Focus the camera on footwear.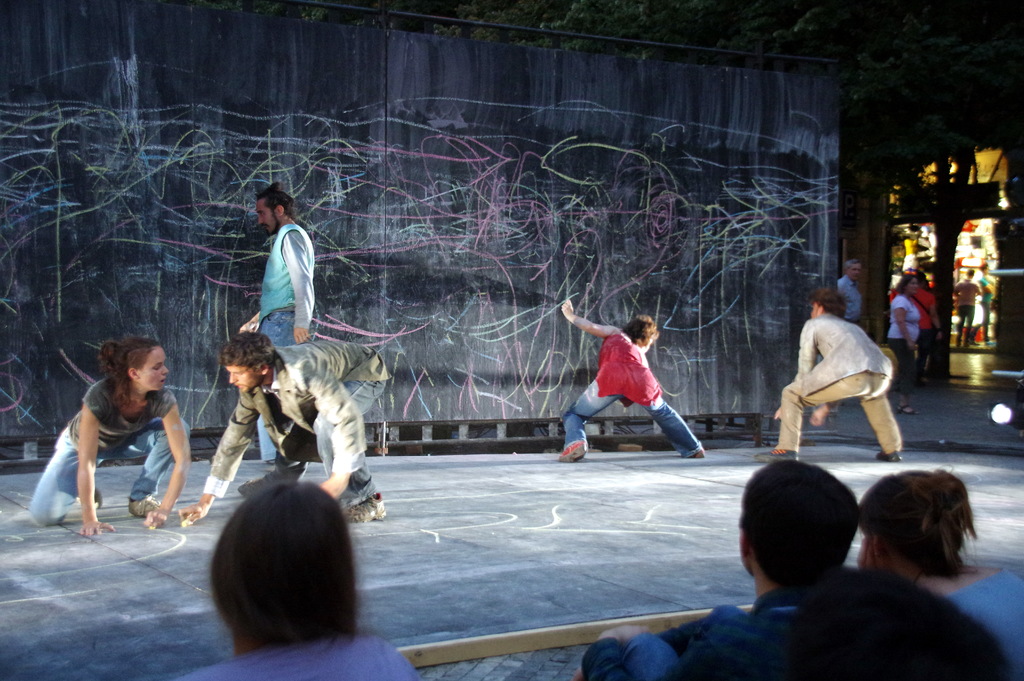
Focus region: bbox=[132, 495, 176, 518].
